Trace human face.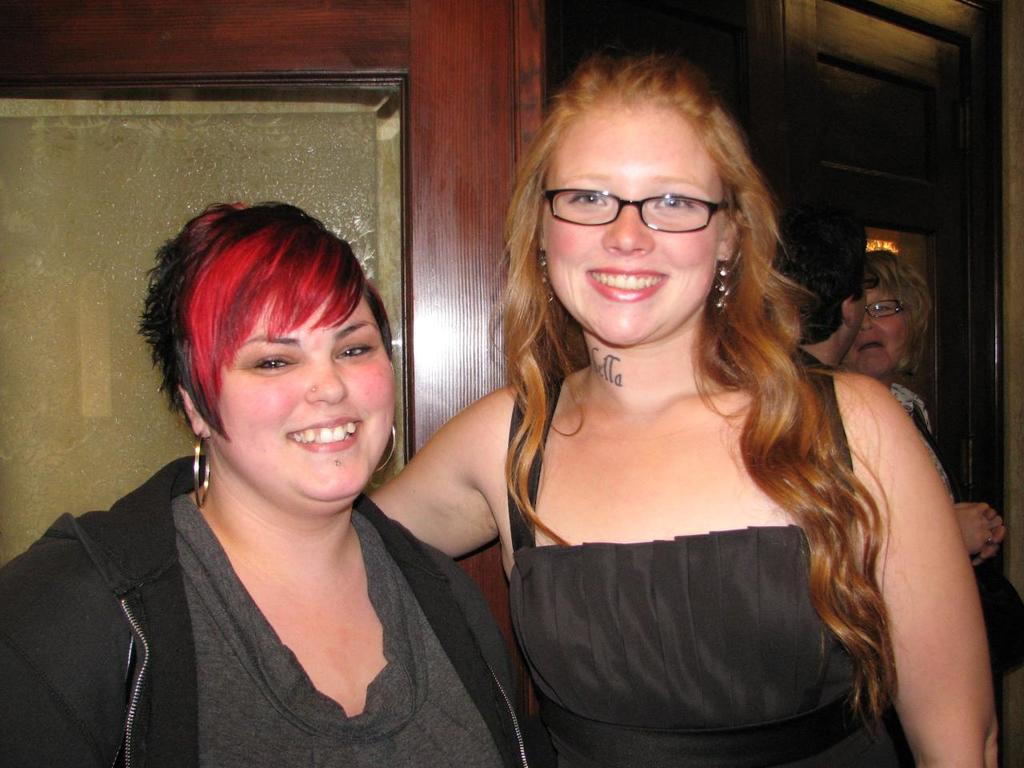
Traced to [539, 102, 729, 346].
